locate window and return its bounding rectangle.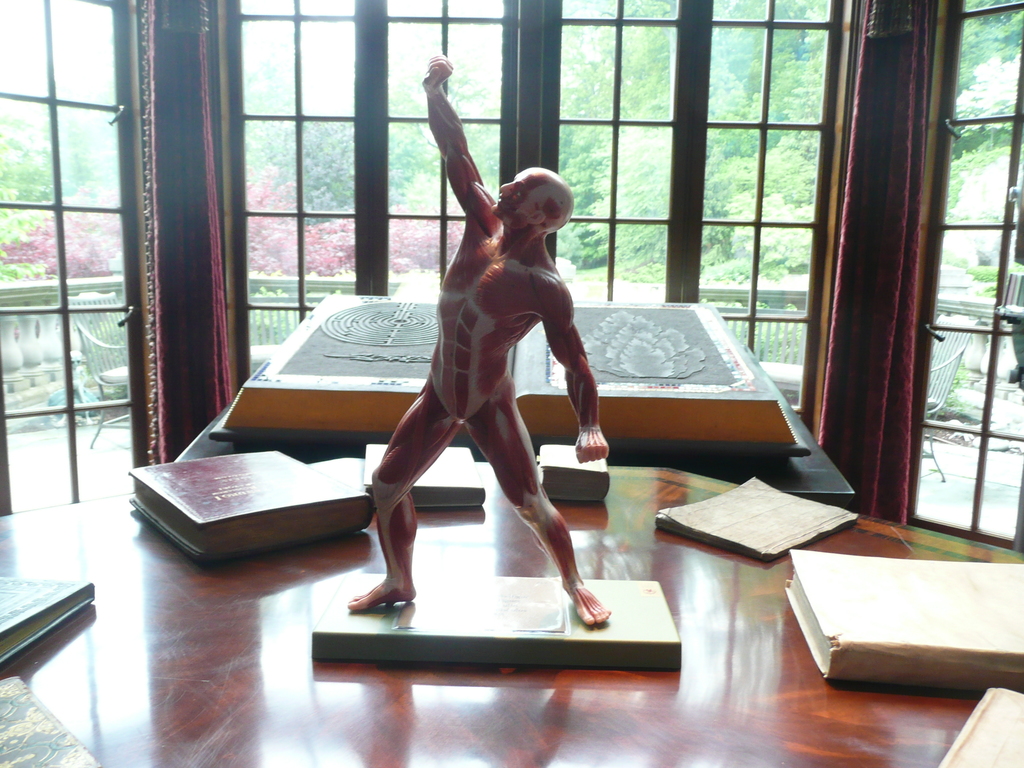
(906,0,1018,557).
